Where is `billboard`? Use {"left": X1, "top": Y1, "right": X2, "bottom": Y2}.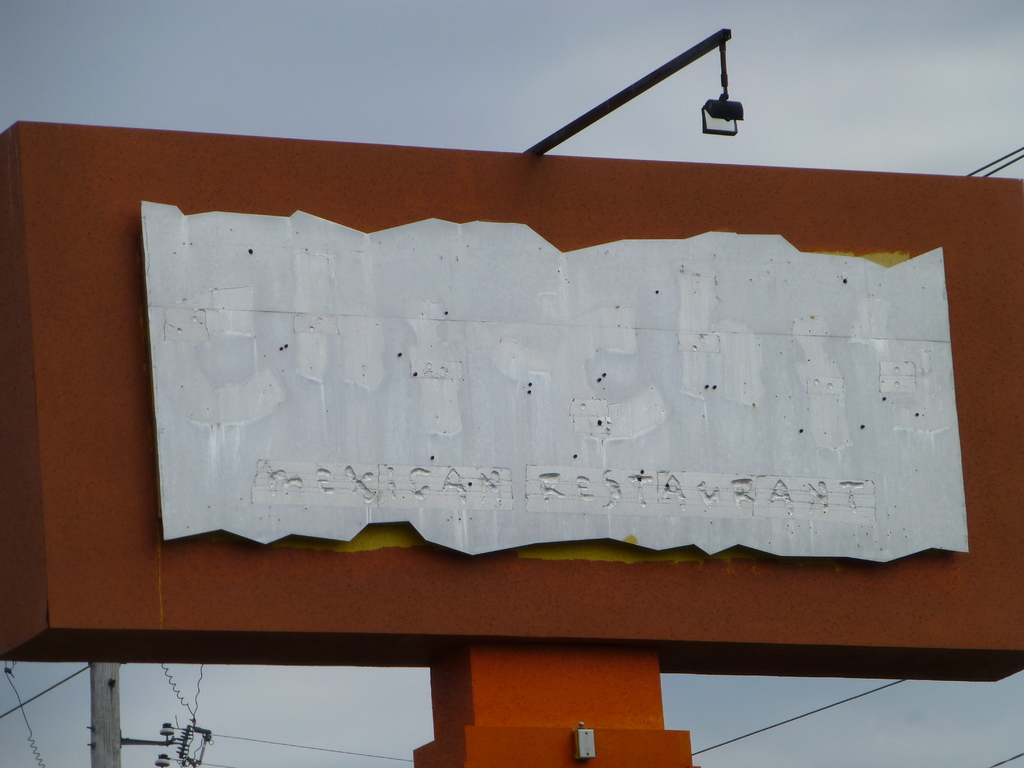
{"left": 148, "top": 221, "right": 967, "bottom": 561}.
